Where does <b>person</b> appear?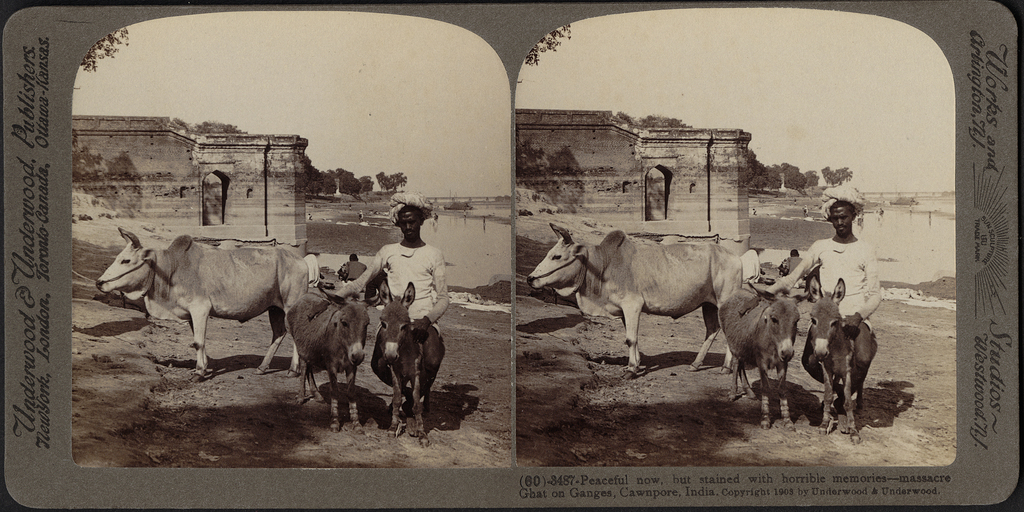
Appears at x1=348 y1=205 x2=458 y2=438.
